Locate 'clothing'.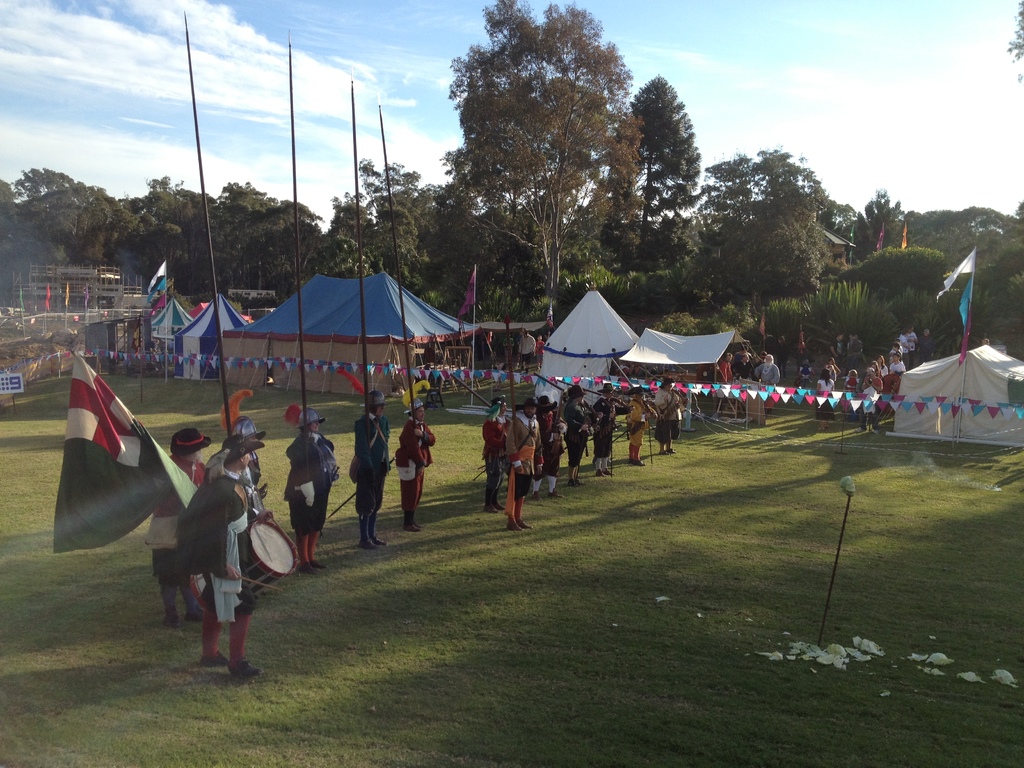
Bounding box: pyautogui.locateOnScreen(397, 426, 439, 520).
